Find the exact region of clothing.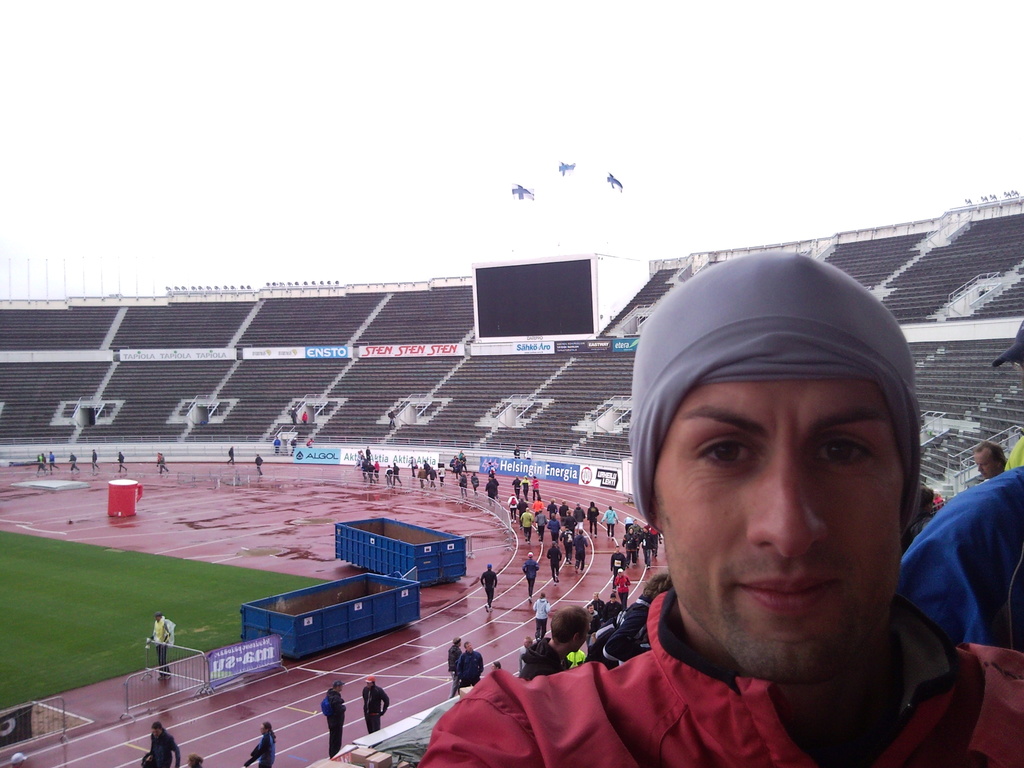
Exact region: select_region(523, 557, 538, 590).
